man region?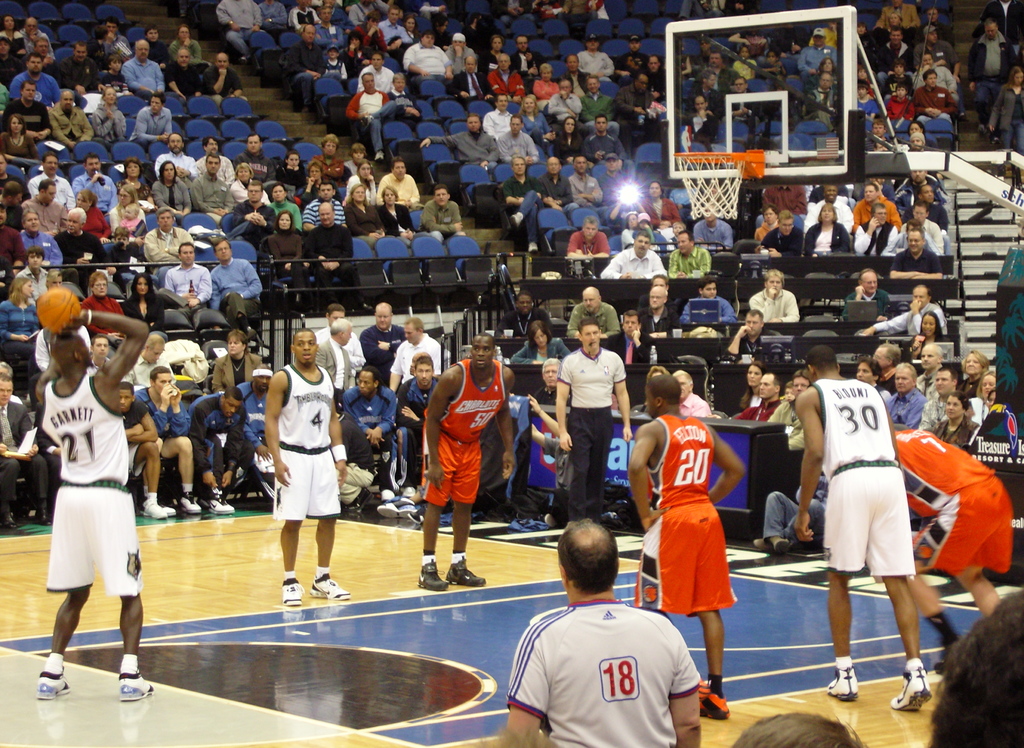
<box>398,355,441,499</box>
